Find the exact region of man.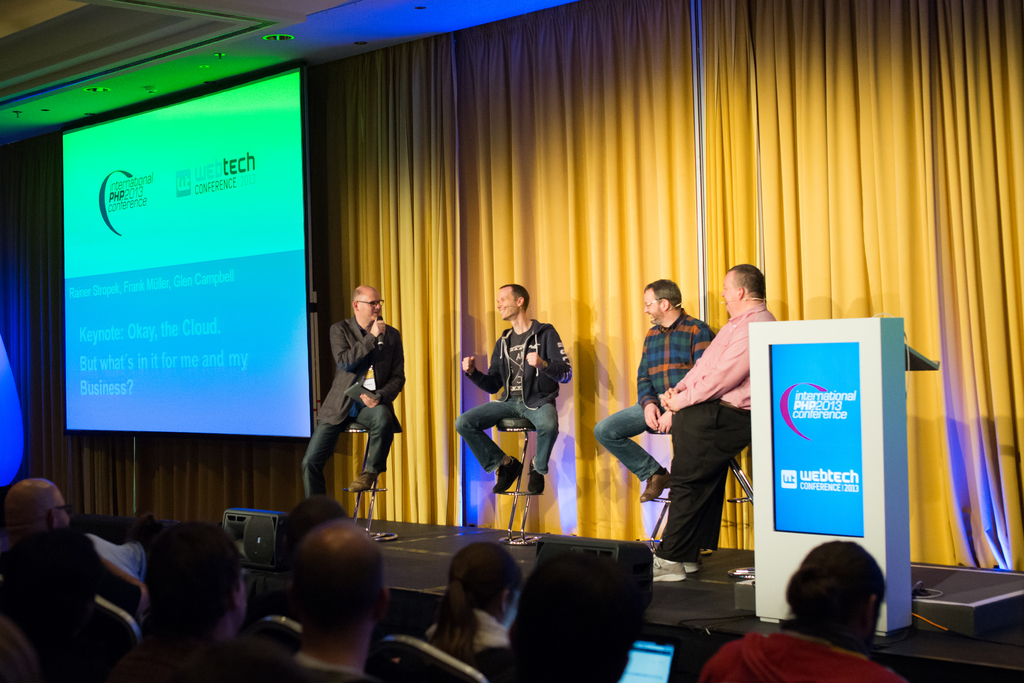
Exact region: 648/262/776/565.
